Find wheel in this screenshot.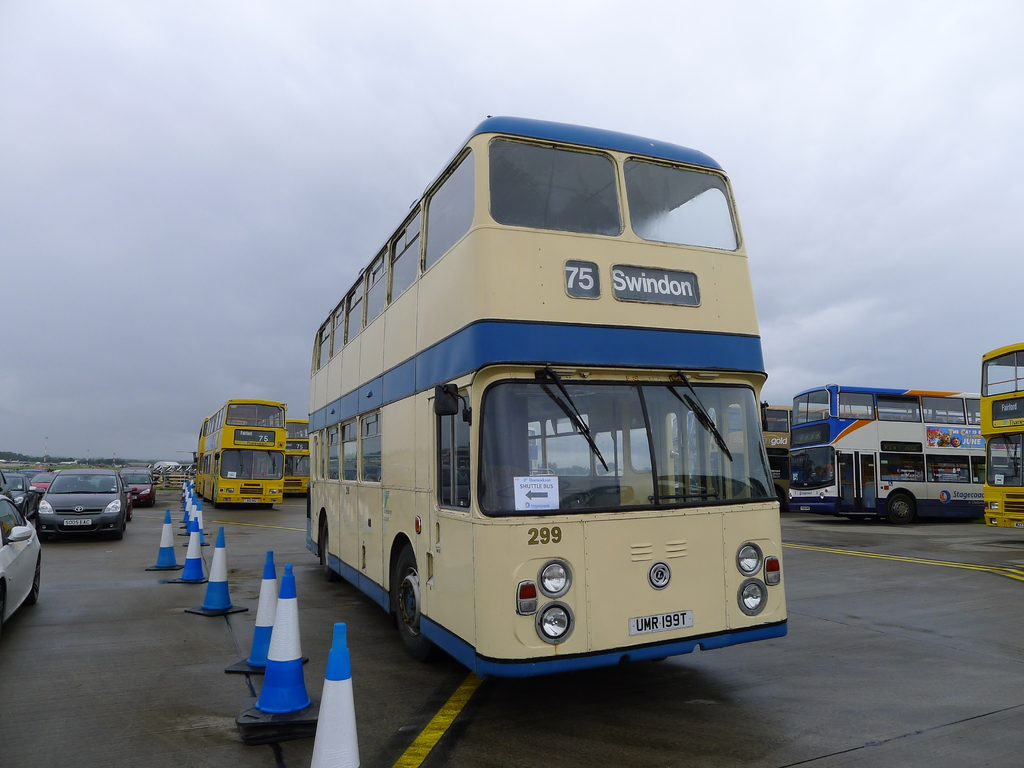
The bounding box for wheel is (210,485,221,506).
